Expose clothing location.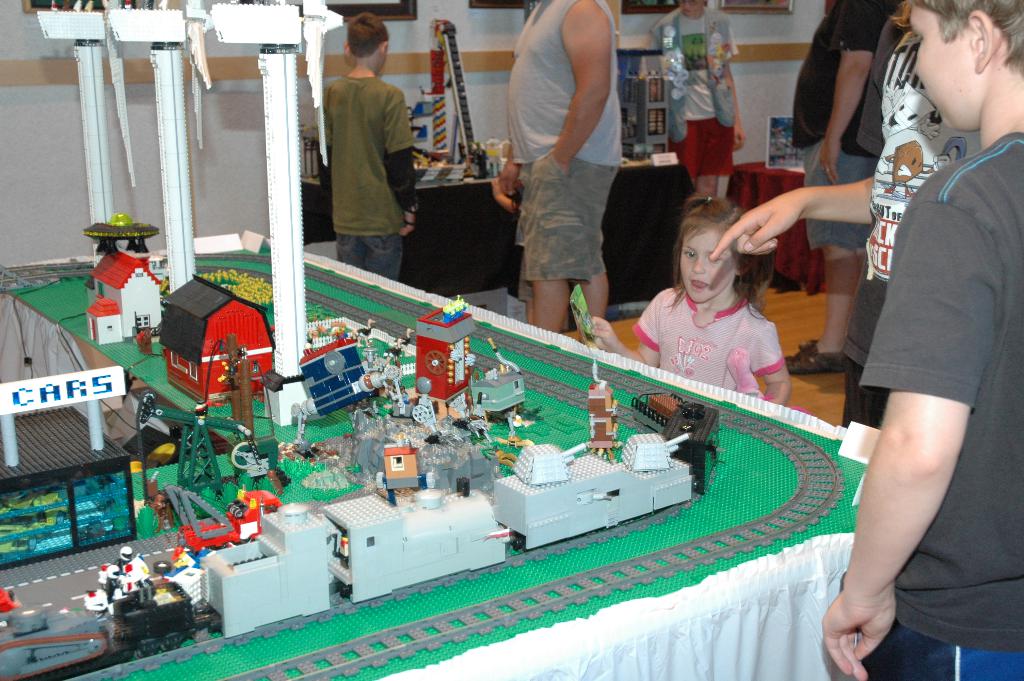
Exposed at l=858, t=133, r=1023, b=680.
